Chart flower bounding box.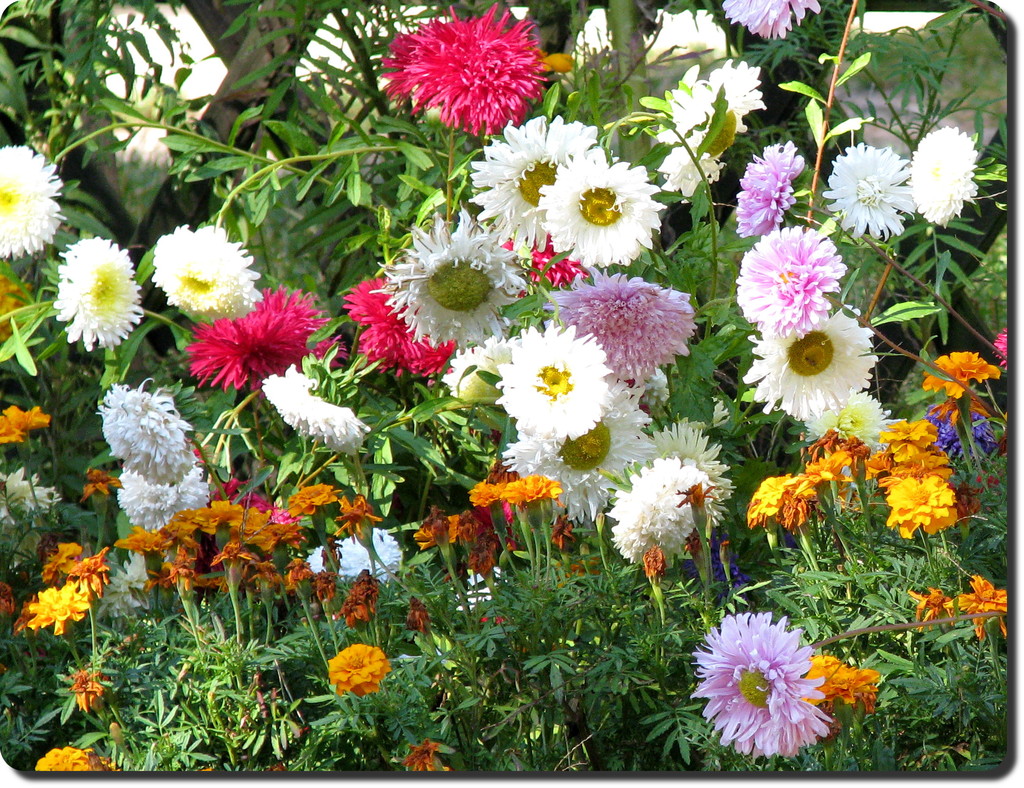
Charted: crop(154, 216, 265, 323).
